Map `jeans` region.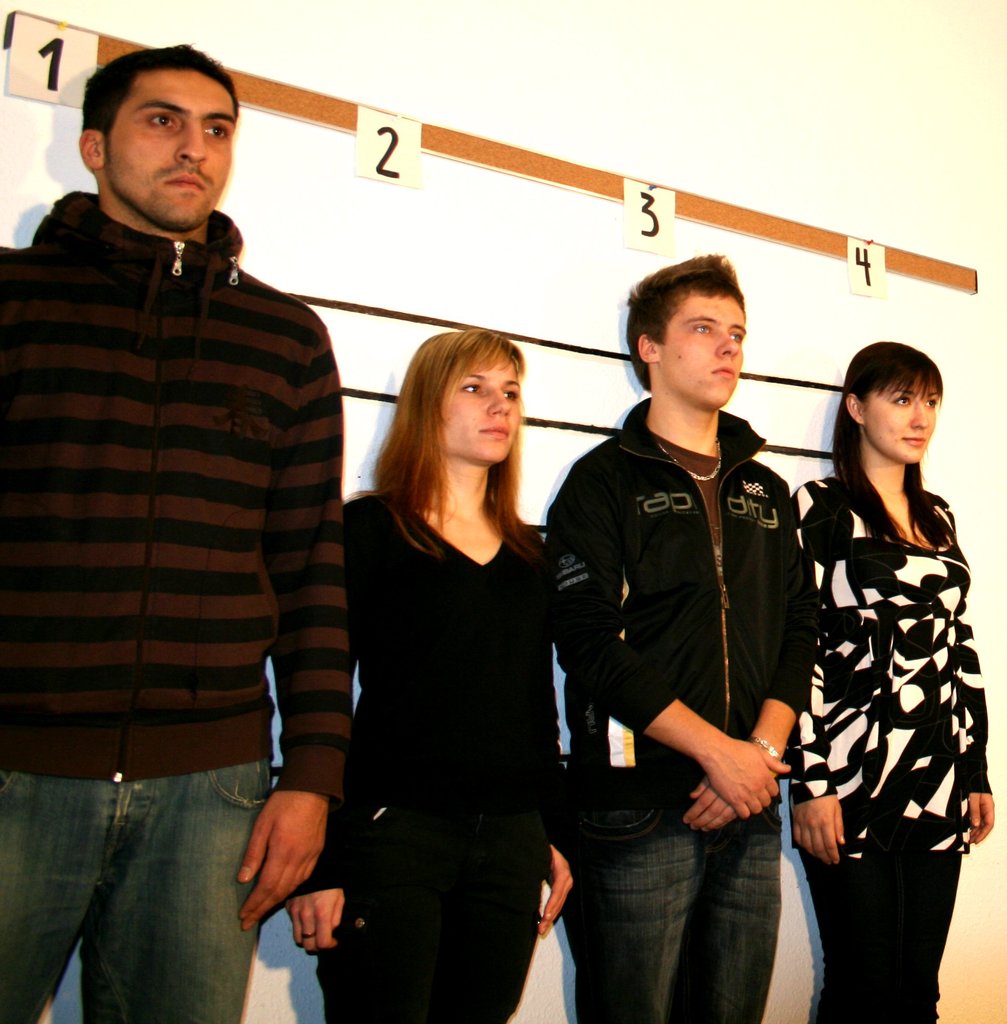
Mapped to 1,756,272,1023.
